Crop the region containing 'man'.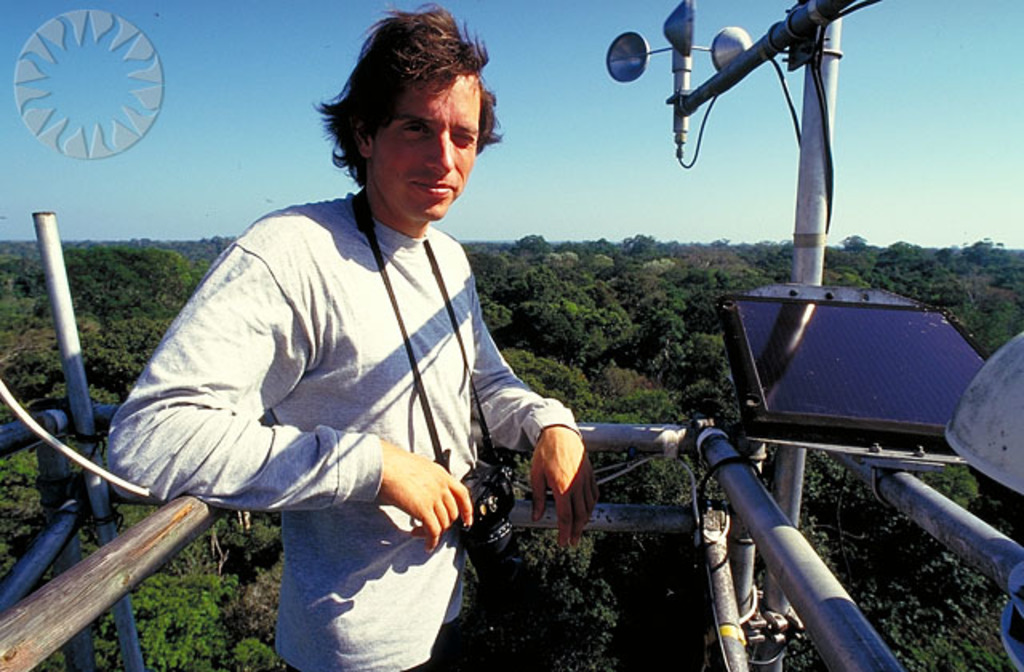
Crop region: locate(102, 51, 605, 640).
